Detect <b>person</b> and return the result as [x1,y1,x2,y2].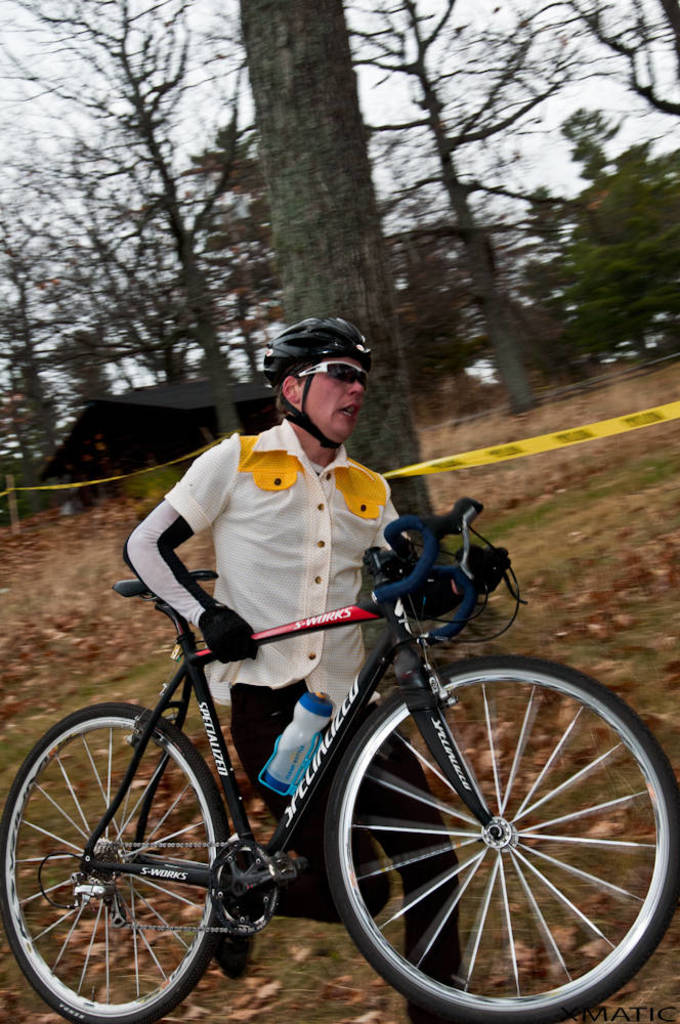
[129,321,487,1023].
